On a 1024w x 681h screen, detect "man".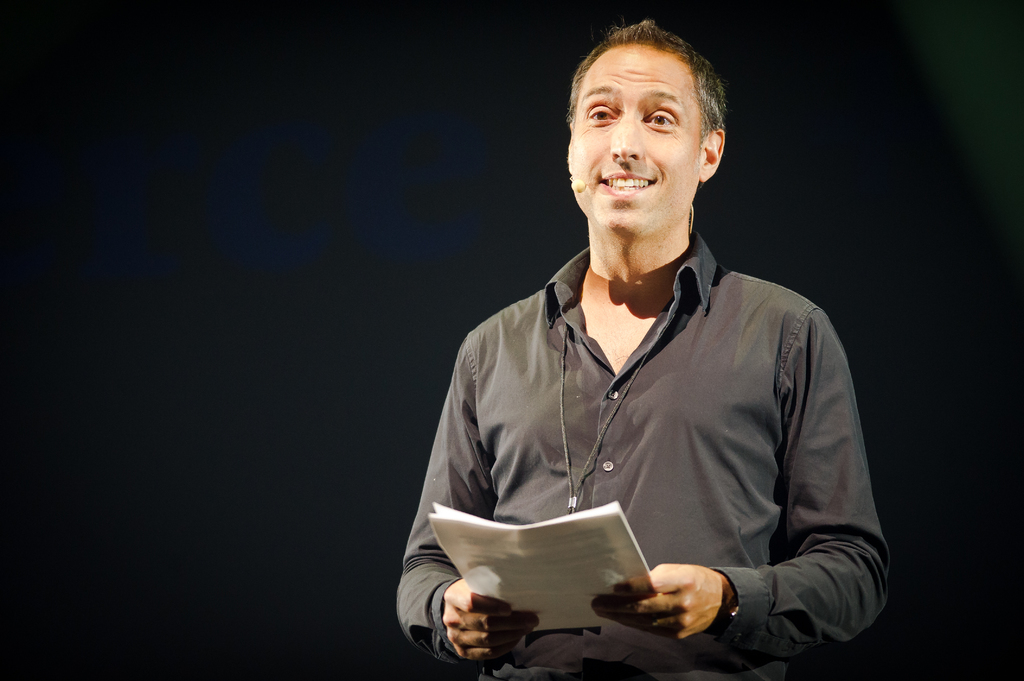
bbox(401, 31, 895, 669).
